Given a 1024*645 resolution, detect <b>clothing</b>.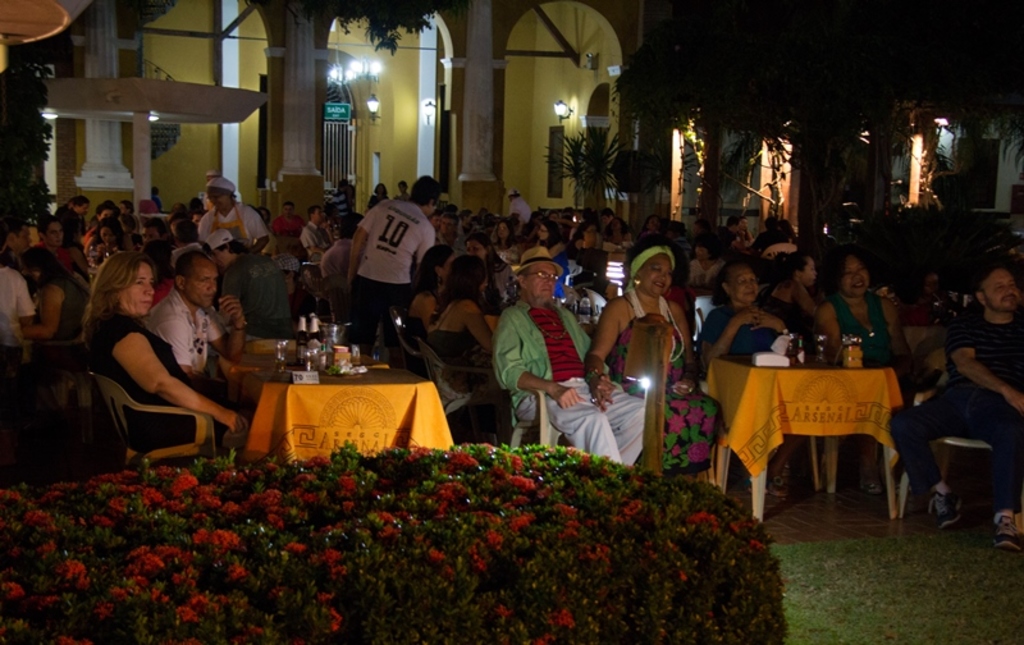
(195, 203, 265, 238).
